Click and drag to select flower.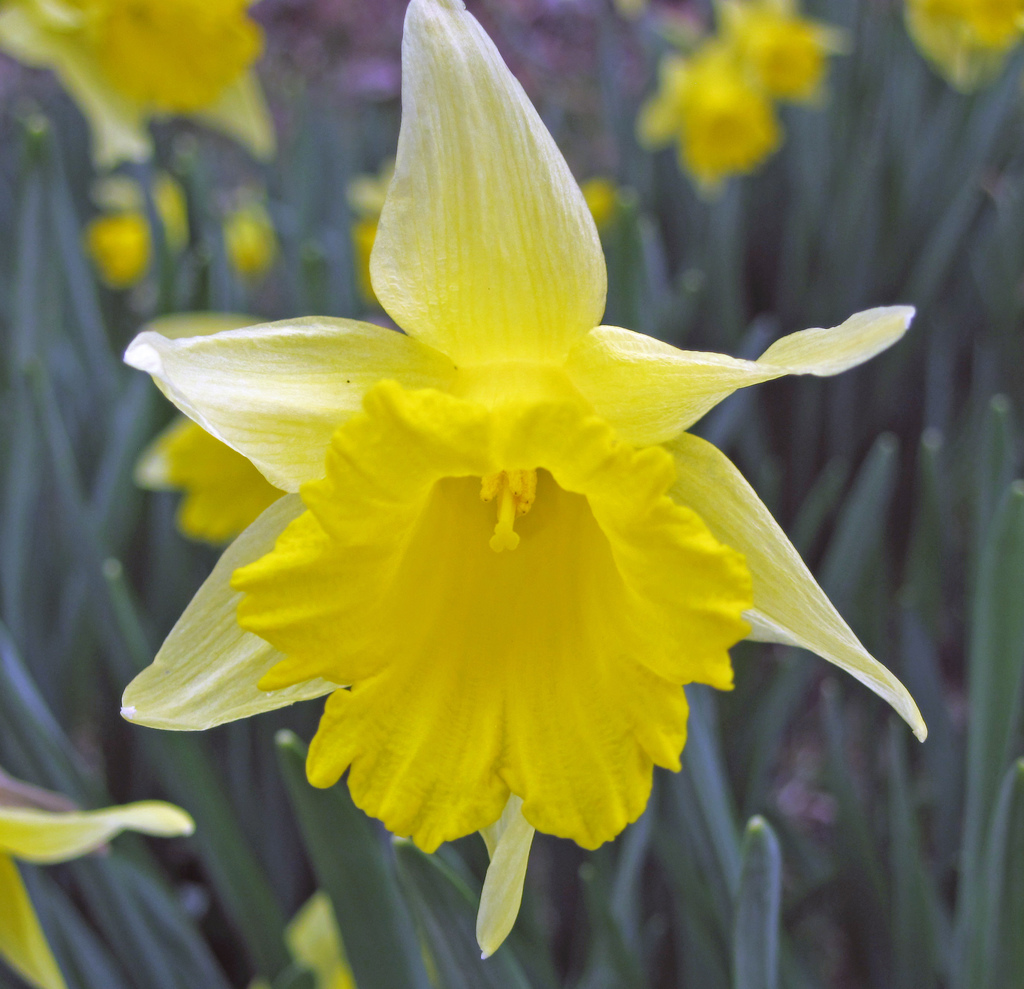
Selection: {"x1": 0, "y1": 4, "x2": 279, "y2": 172}.
